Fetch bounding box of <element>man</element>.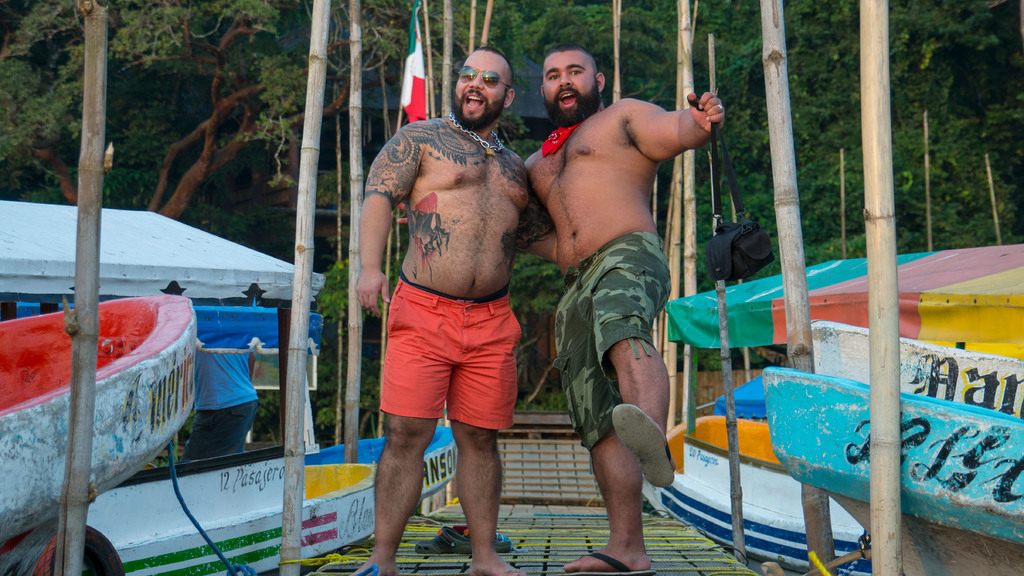
Bbox: [392, 40, 727, 575].
